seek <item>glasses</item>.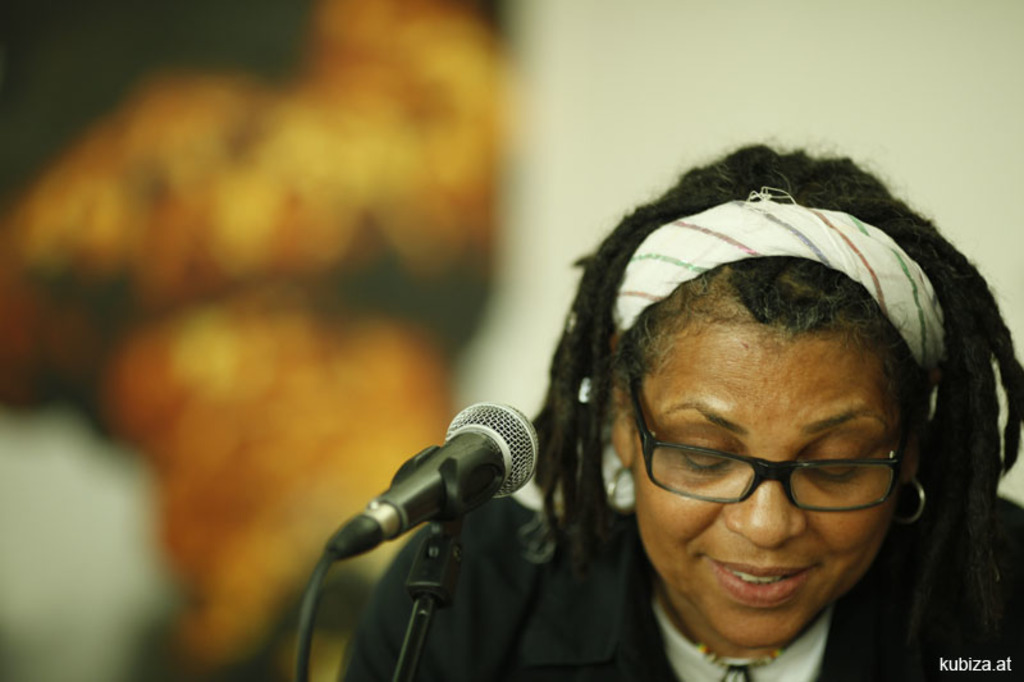
{"x1": 618, "y1": 334, "x2": 915, "y2": 518}.
